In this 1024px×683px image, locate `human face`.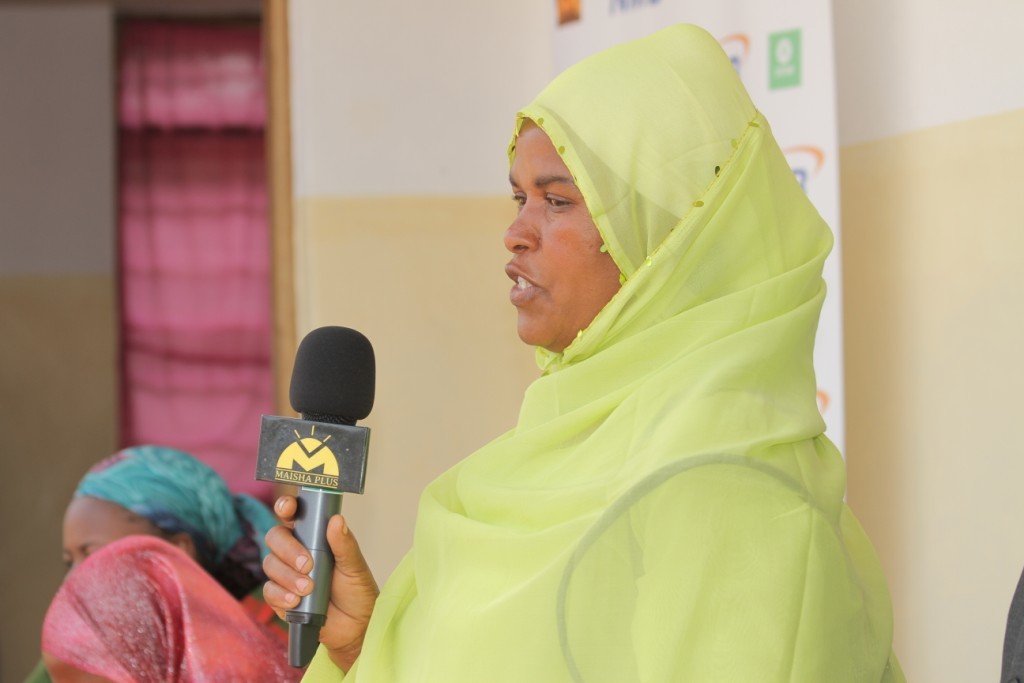
Bounding box: detection(501, 118, 619, 344).
